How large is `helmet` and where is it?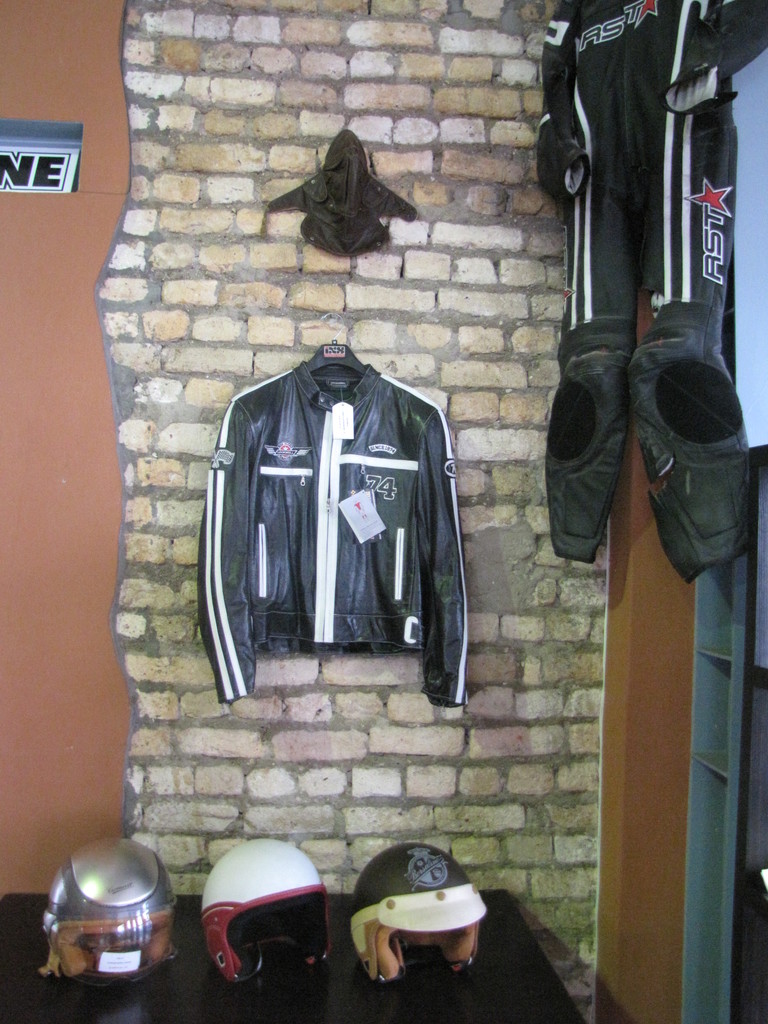
Bounding box: 51 839 173 982.
